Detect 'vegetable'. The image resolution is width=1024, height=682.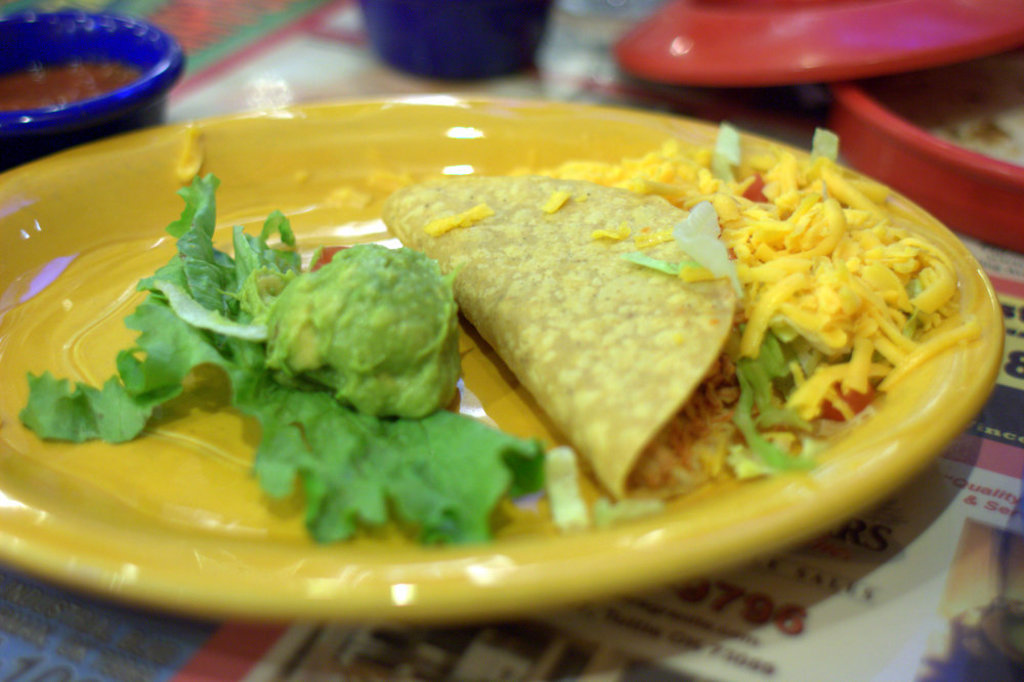
{"x1": 23, "y1": 172, "x2": 557, "y2": 548}.
